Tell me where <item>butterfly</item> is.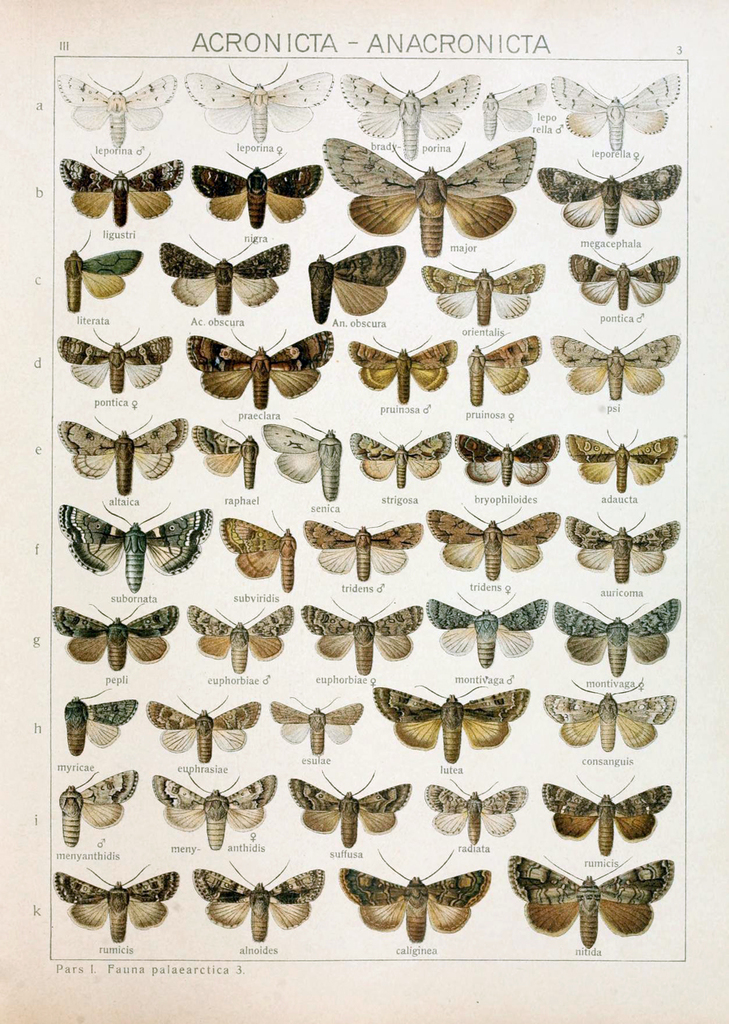
<item>butterfly</item> is at [268, 694, 367, 758].
